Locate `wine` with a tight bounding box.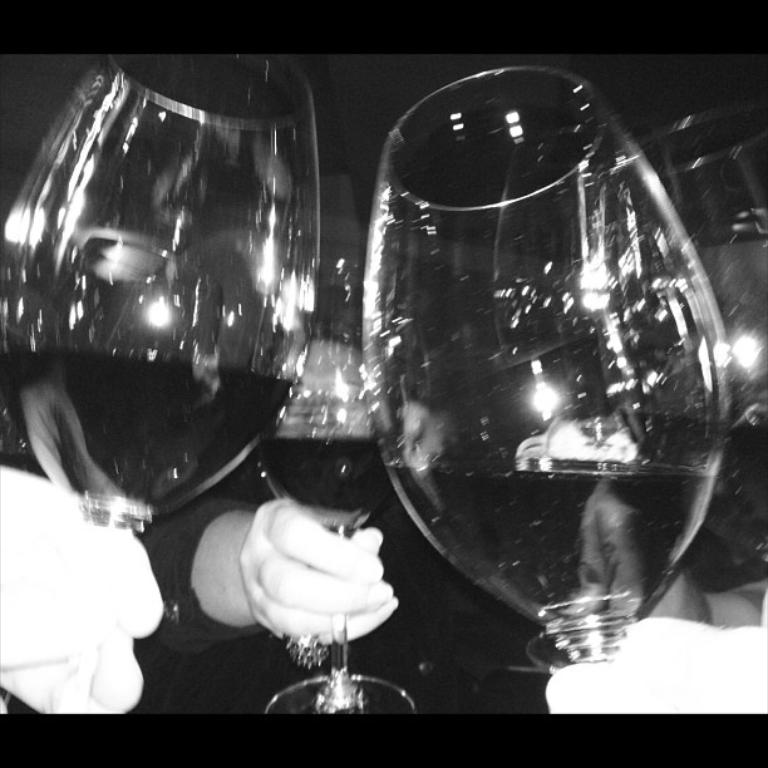
bbox=(4, 356, 307, 515).
